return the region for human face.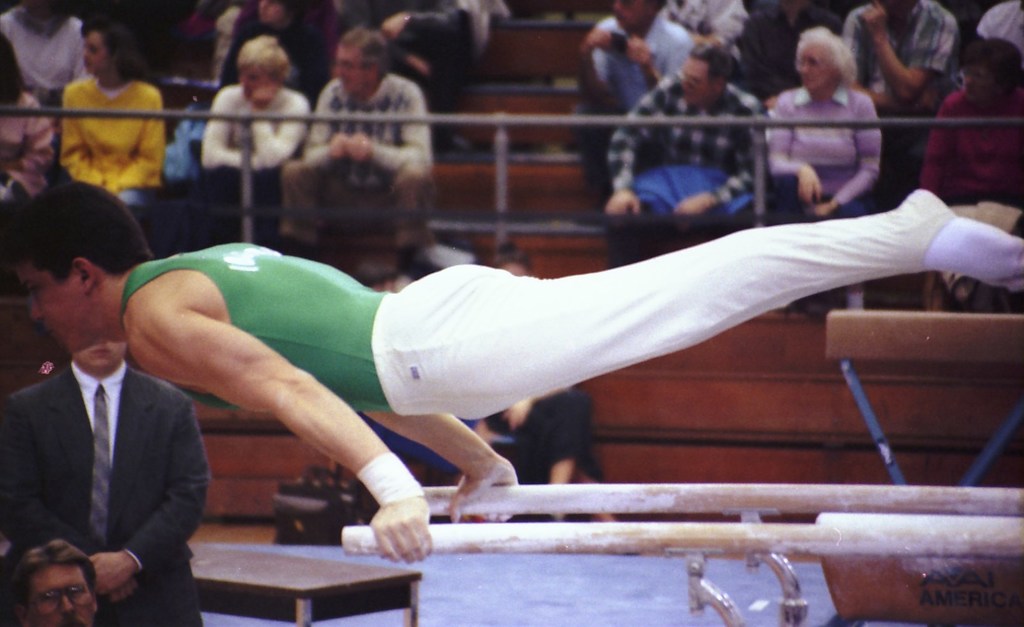
83, 34, 112, 77.
